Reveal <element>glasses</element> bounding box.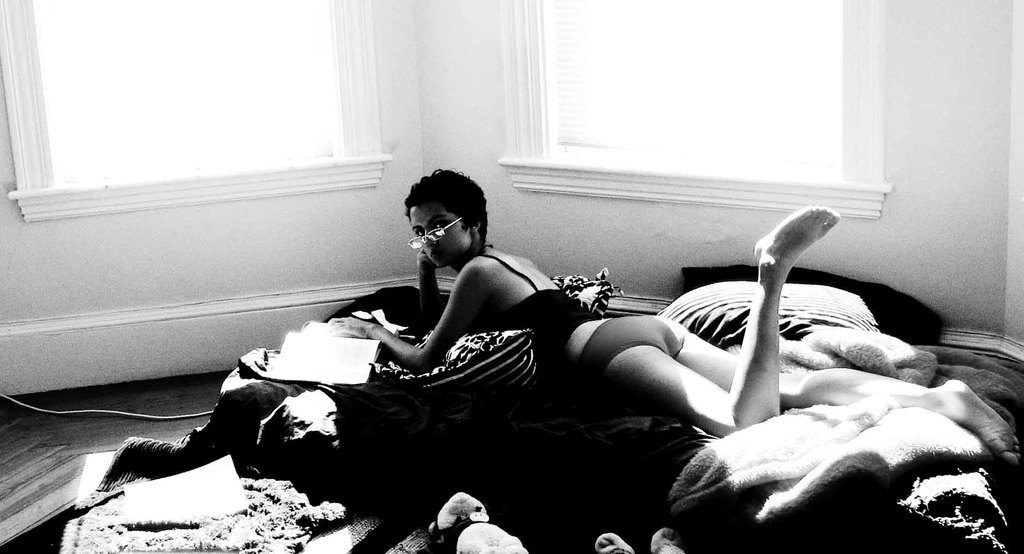
Revealed: select_region(401, 213, 493, 251).
